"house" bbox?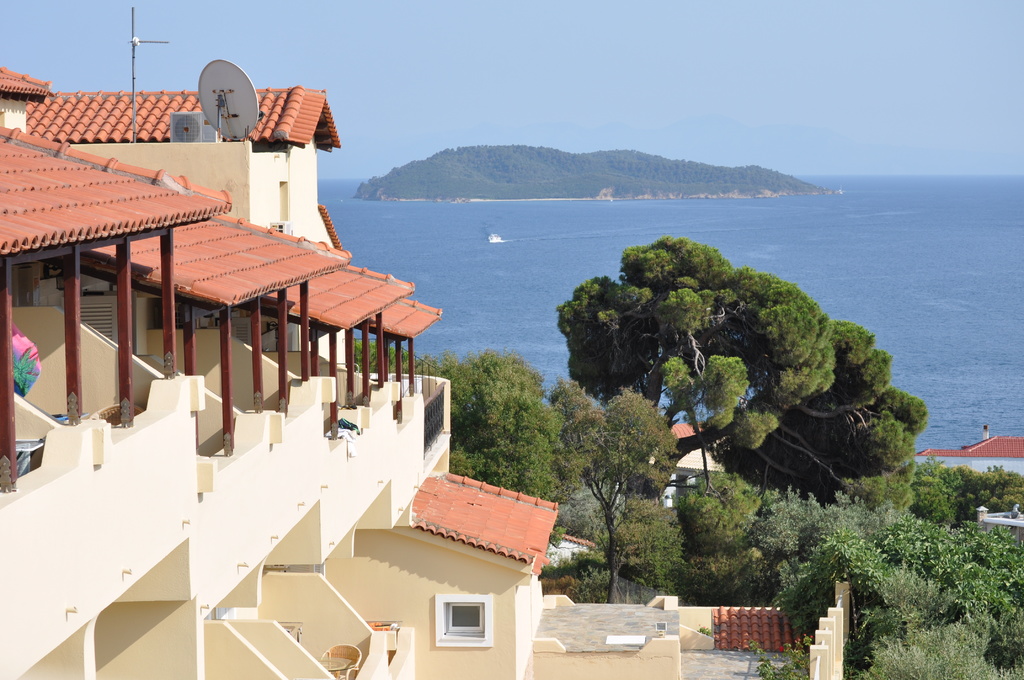
bbox=(859, 436, 1012, 509)
